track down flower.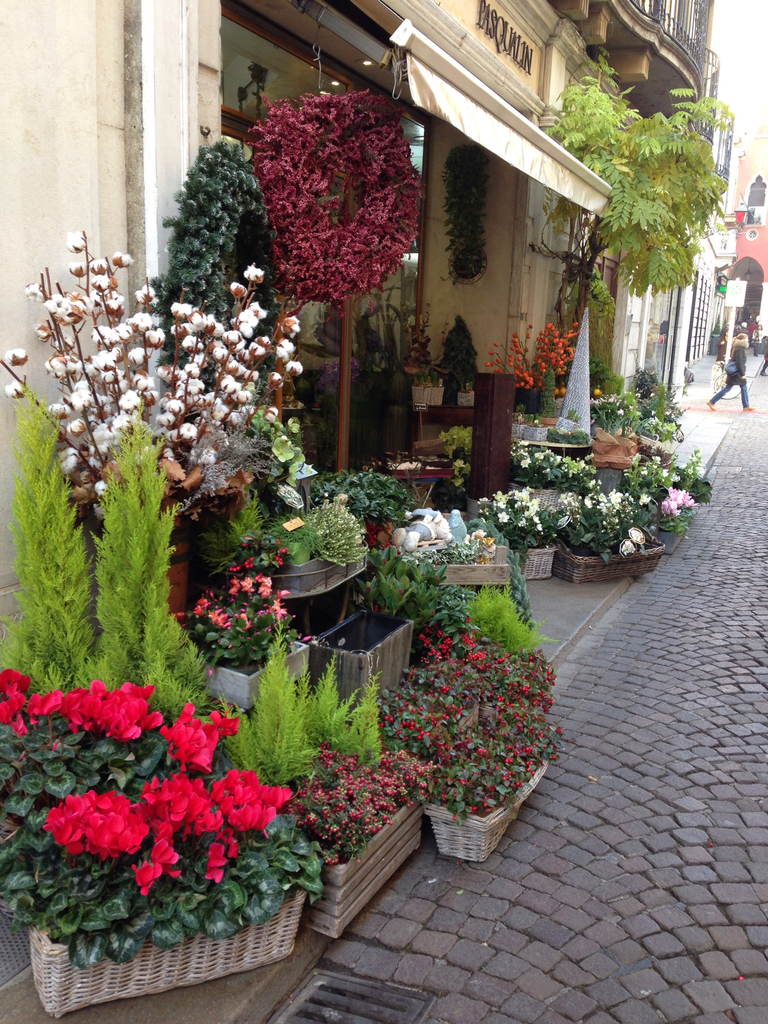
Tracked to bbox(667, 485, 698, 508).
